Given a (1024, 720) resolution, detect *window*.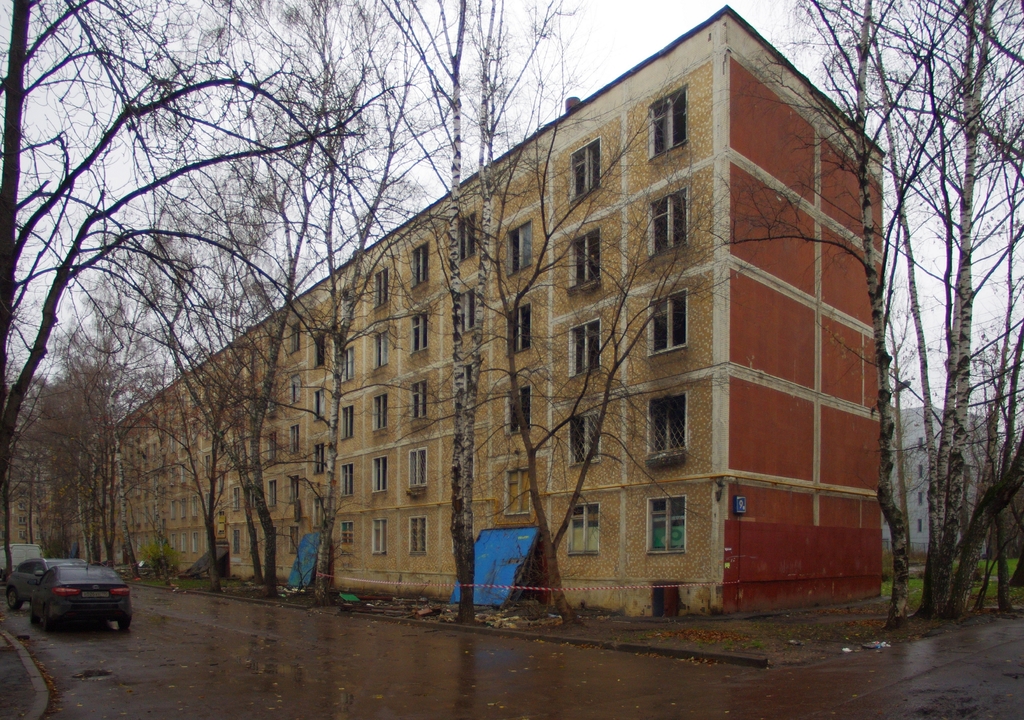
x1=17 y1=487 x2=24 y2=497.
